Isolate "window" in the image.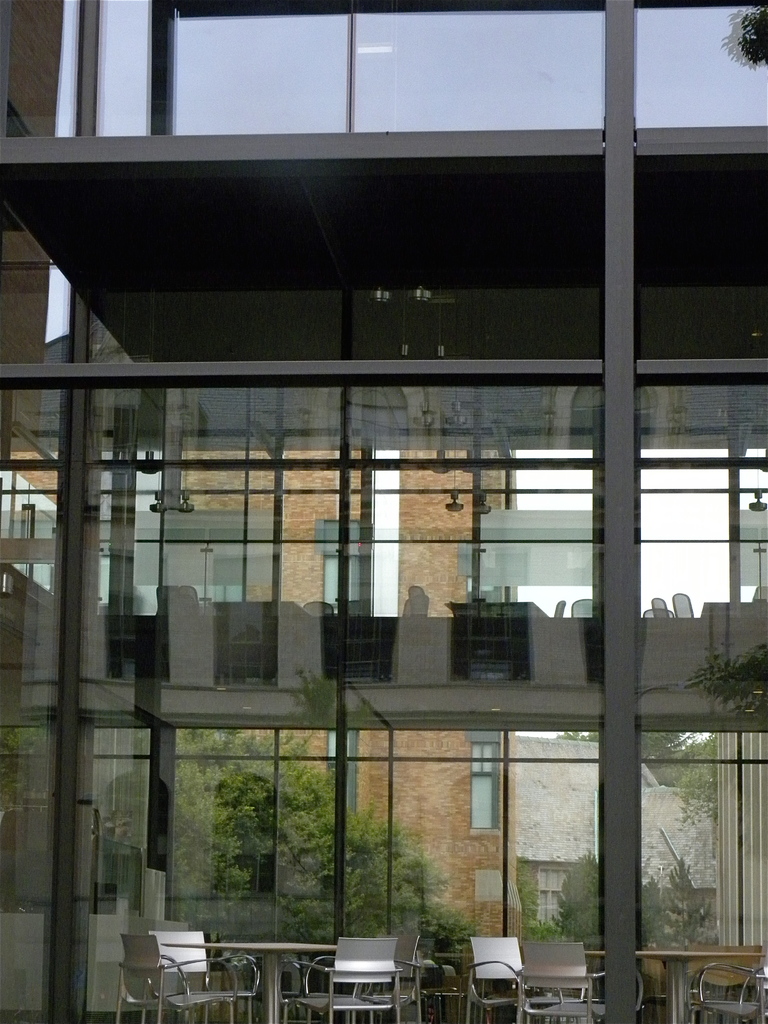
Isolated region: 212/536/279/689.
